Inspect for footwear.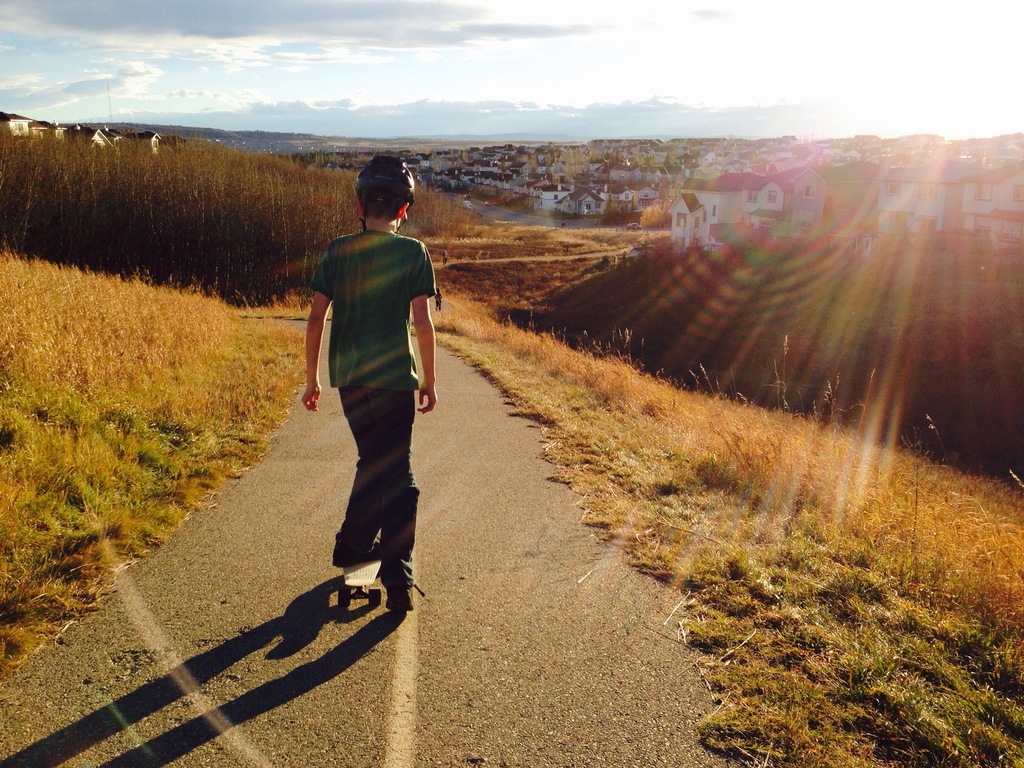
Inspection: (x1=333, y1=535, x2=383, y2=568).
